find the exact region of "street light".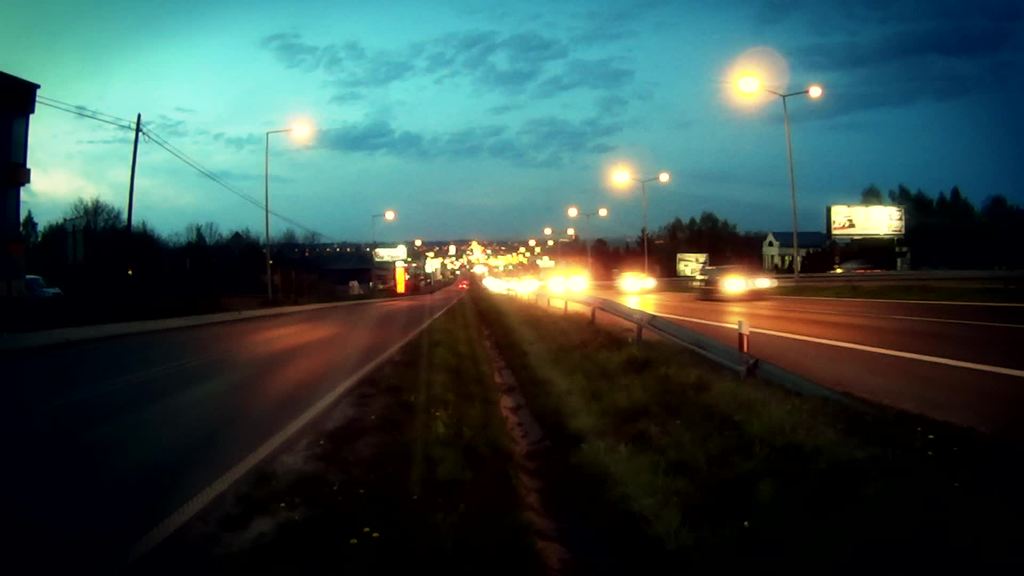
Exact region: x1=567, y1=201, x2=609, y2=274.
